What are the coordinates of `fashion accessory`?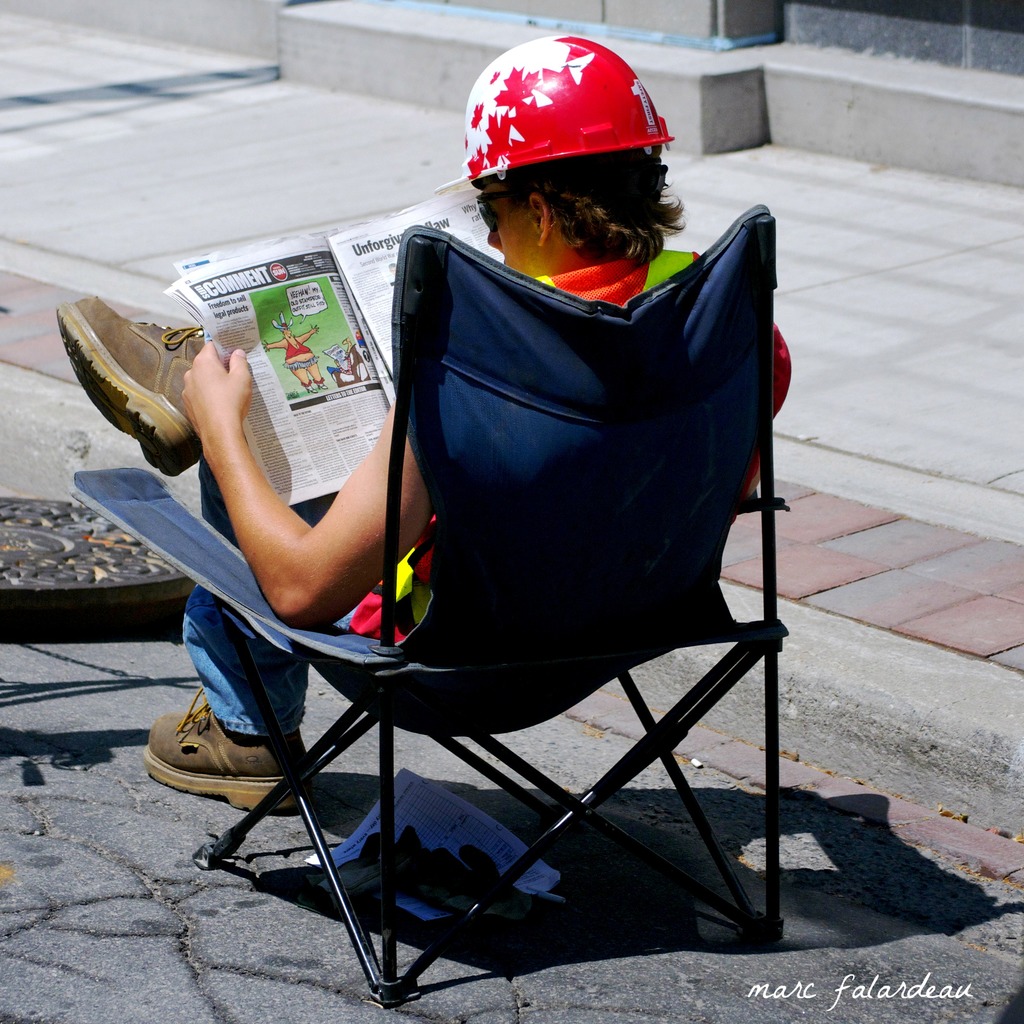
select_region(132, 687, 308, 834).
